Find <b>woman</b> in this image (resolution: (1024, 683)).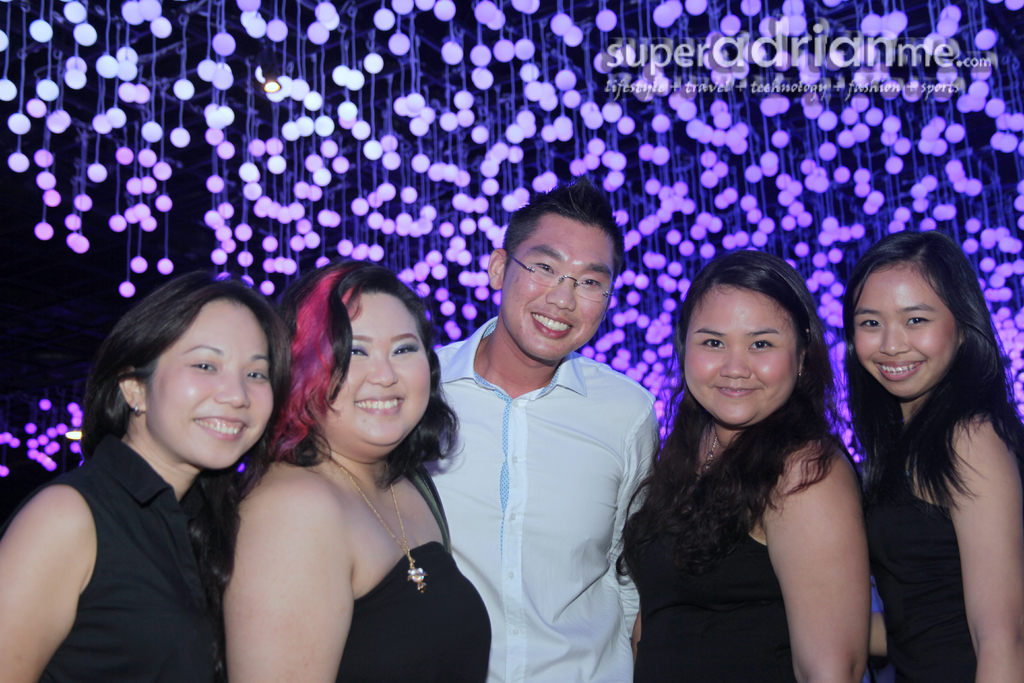
(616,244,872,682).
